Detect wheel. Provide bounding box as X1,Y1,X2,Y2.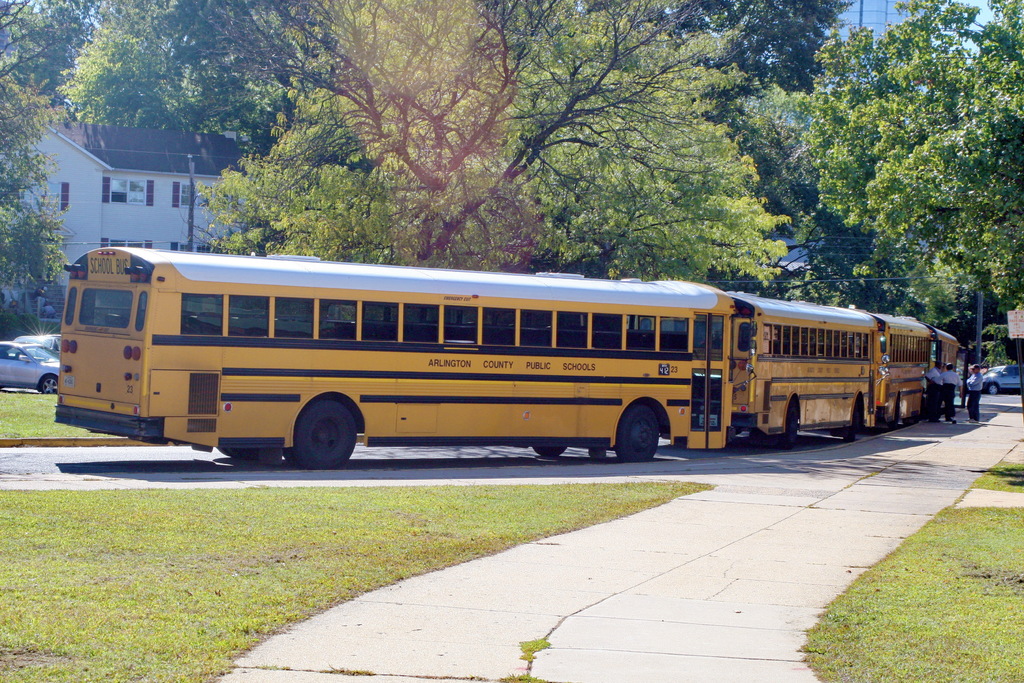
284,448,295,463.
